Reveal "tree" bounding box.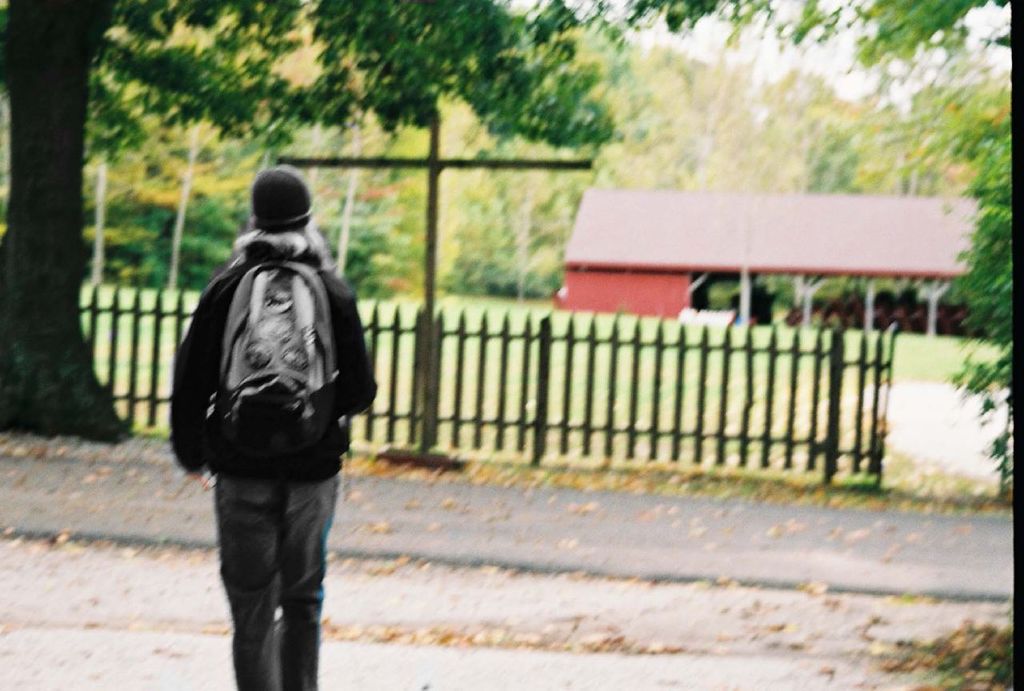
Revealed: <box>616,0,1010,494</box>.
